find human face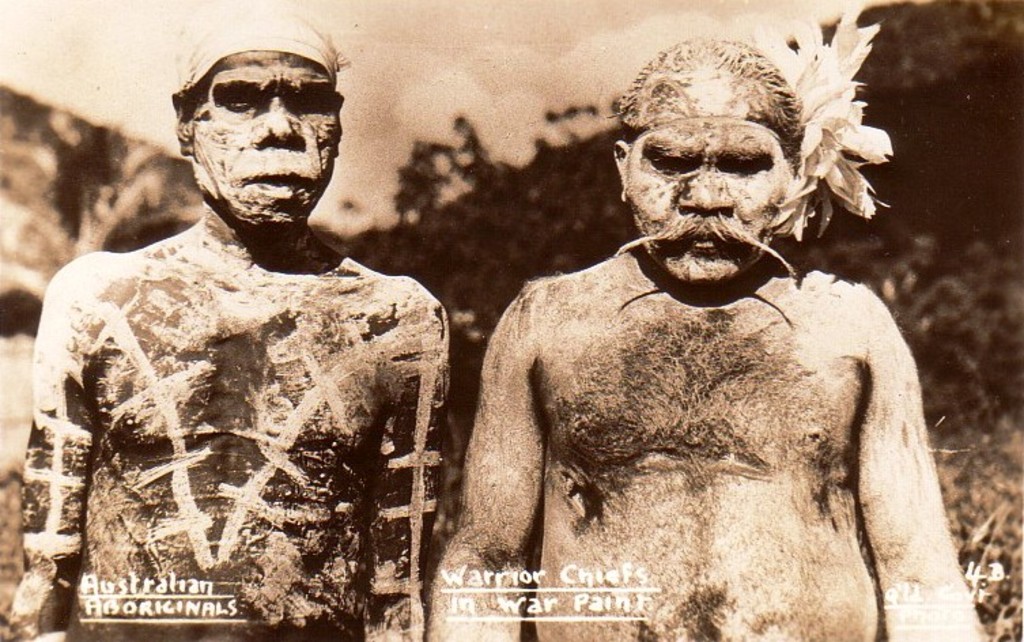
detection(192, 53, 339, 222)
